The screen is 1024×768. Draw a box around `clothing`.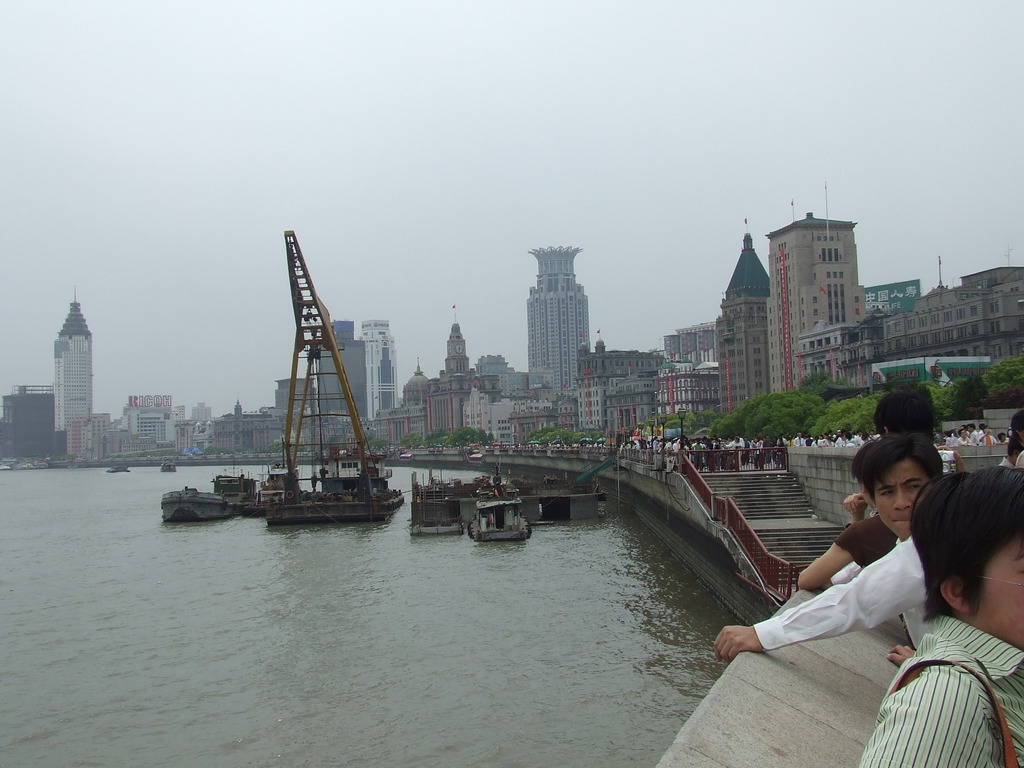
pyautogui.locateOnScreen(757, 534, 925, 660).
